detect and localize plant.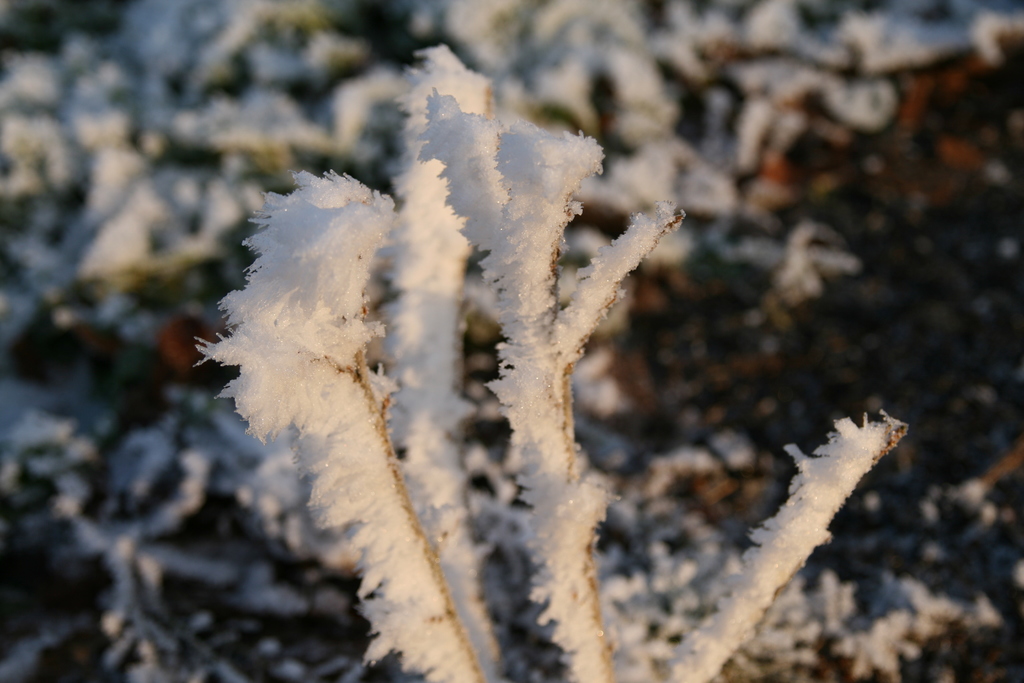
Localized at left=188, top=38, right=902, bottom=682.
